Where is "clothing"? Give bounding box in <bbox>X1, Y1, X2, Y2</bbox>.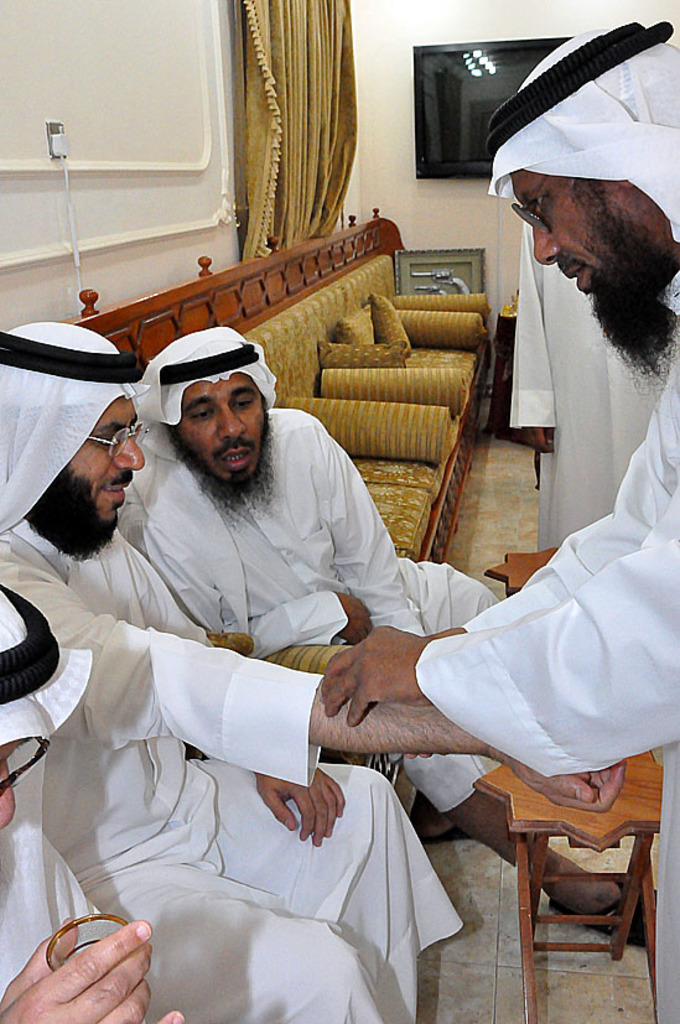
<bbox>0, 519, 462, 1023</bbox>.
